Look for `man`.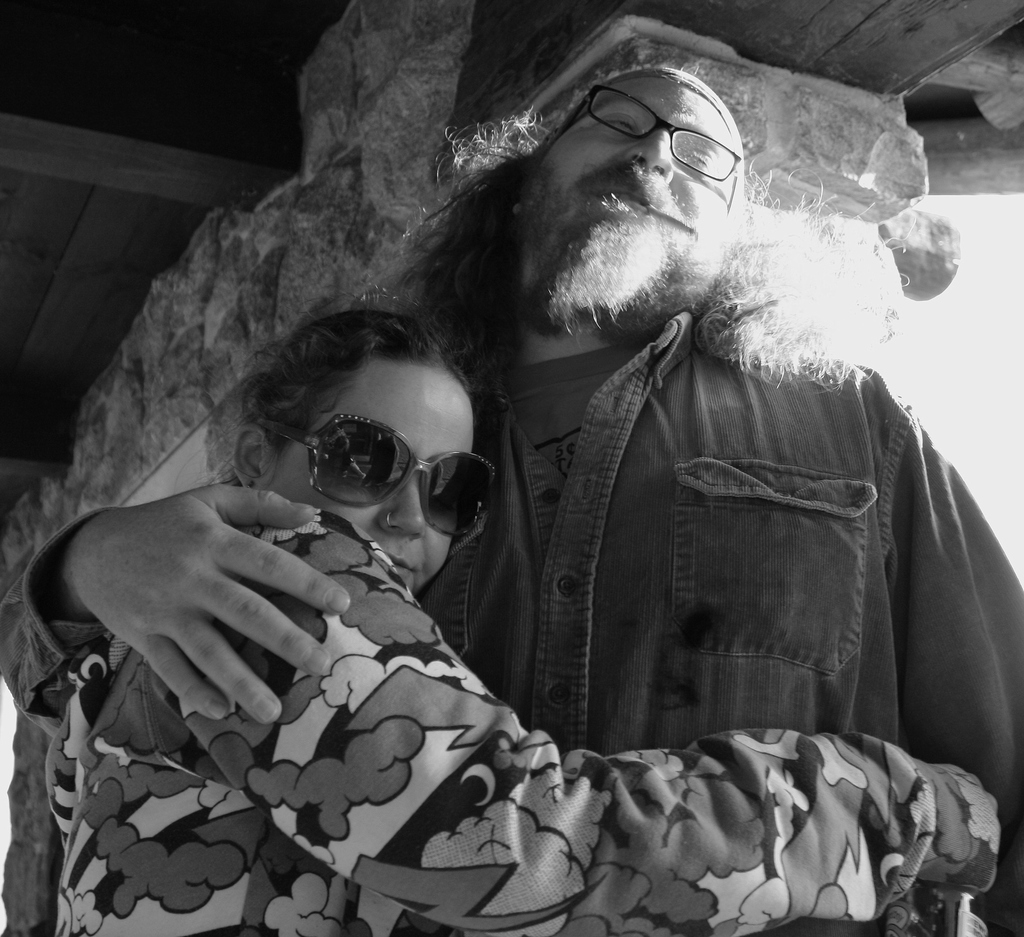
Found: (x1=143, y1=24, x2=1023, y2=936).
